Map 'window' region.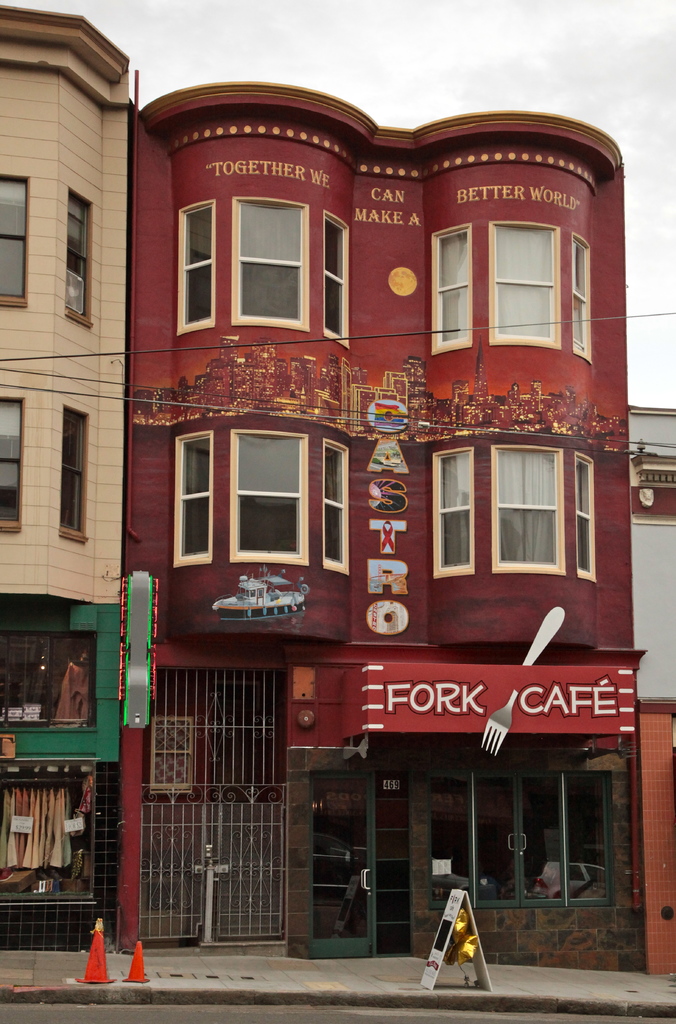
Mapped to bbox(430, 232, 602, 359).
